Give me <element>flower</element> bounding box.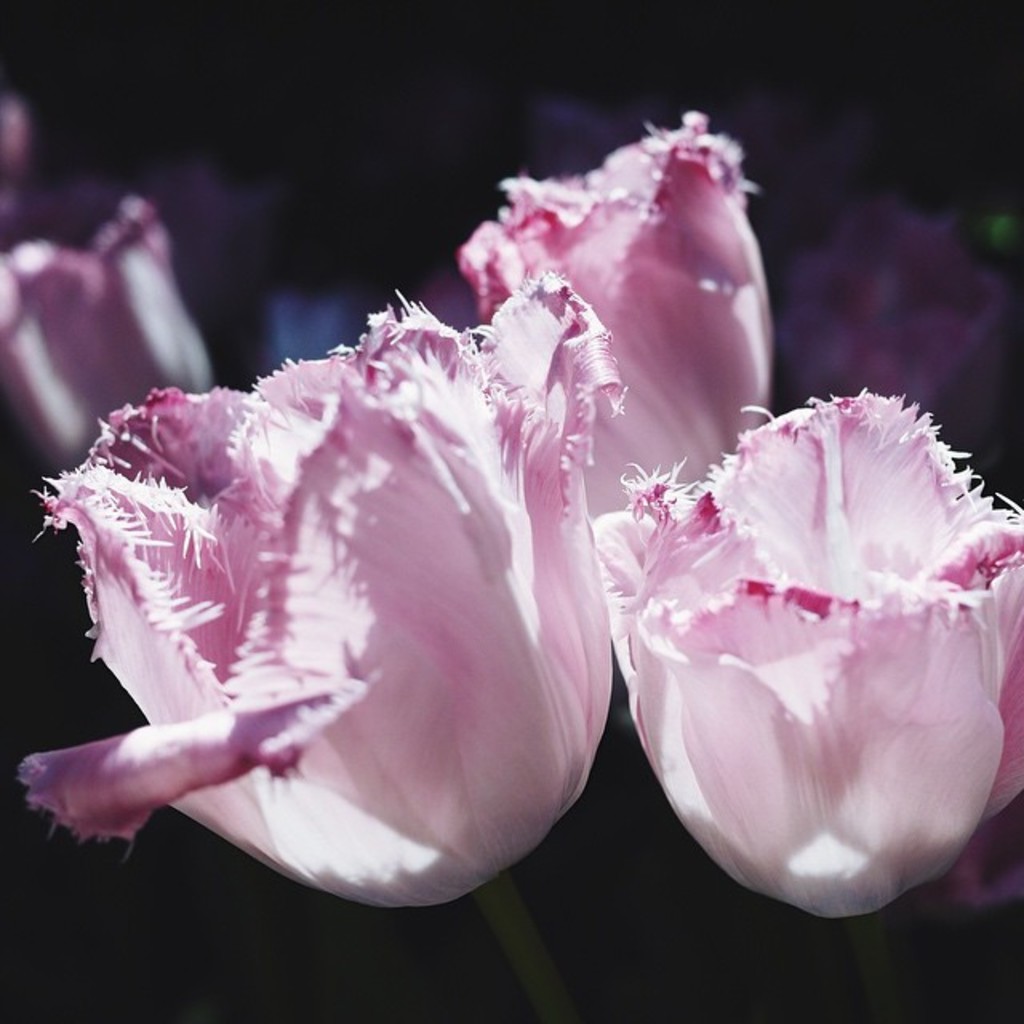
pyautogui.locateOnScreen(608, 381, 1023, 917).
